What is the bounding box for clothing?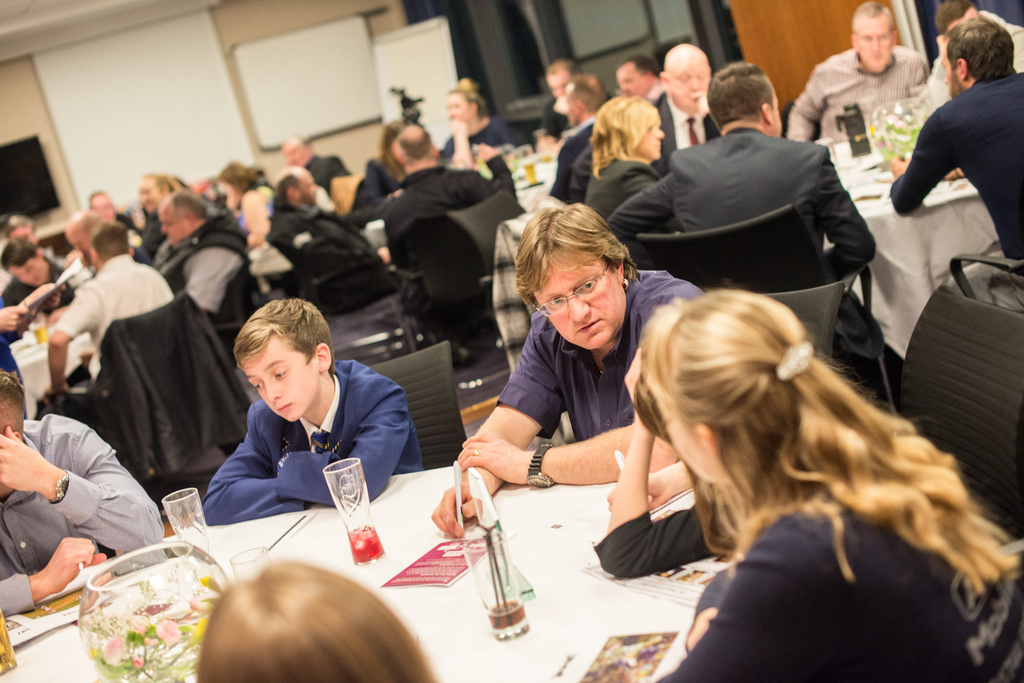
BBox(0, 332, 22, 391).
